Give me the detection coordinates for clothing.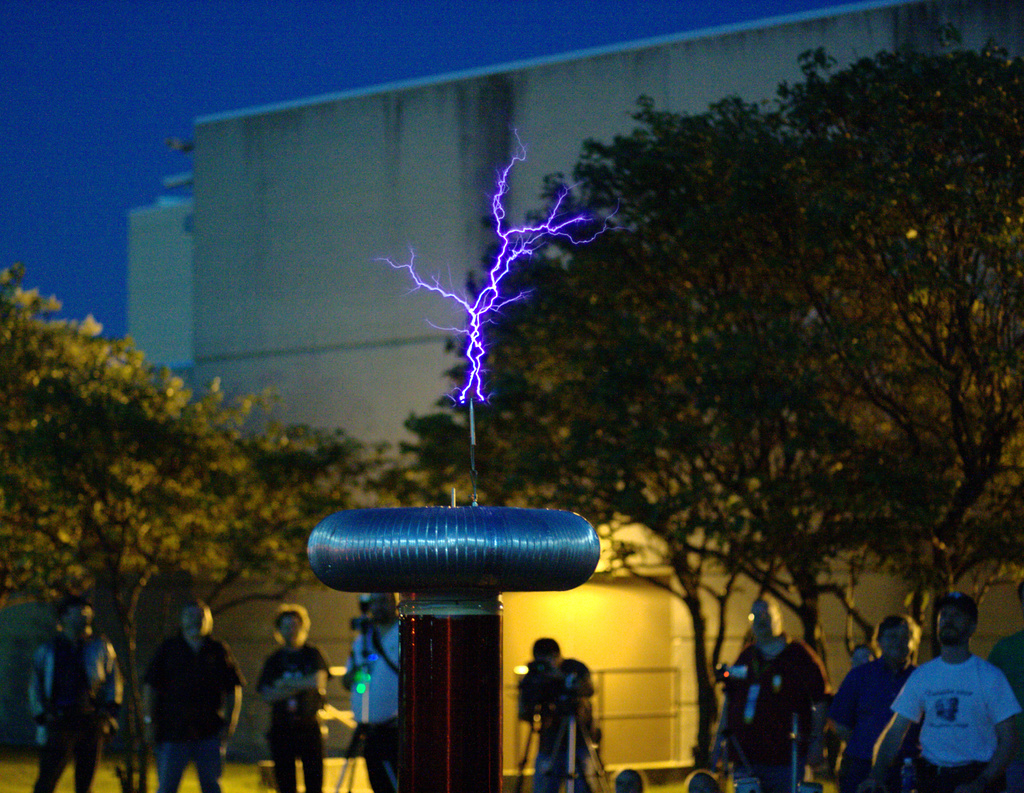
<box>509,657,593,792</box>.
